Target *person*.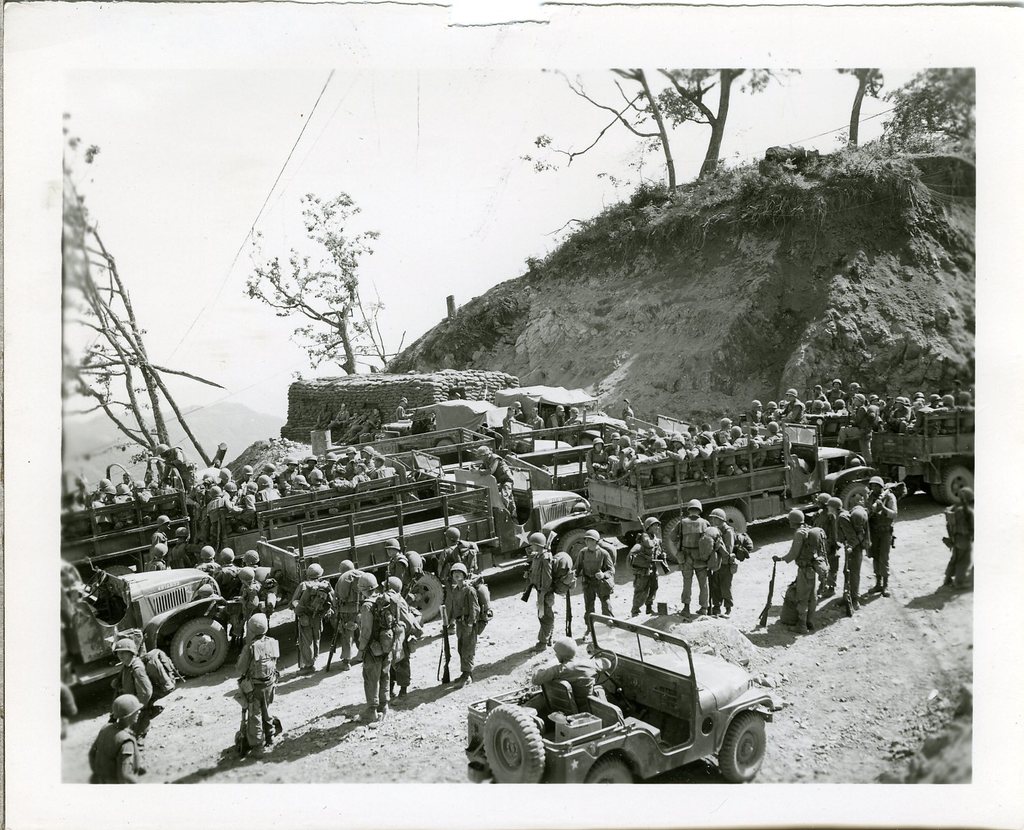
Target region: l=523, t=534, r=556, b=648.
